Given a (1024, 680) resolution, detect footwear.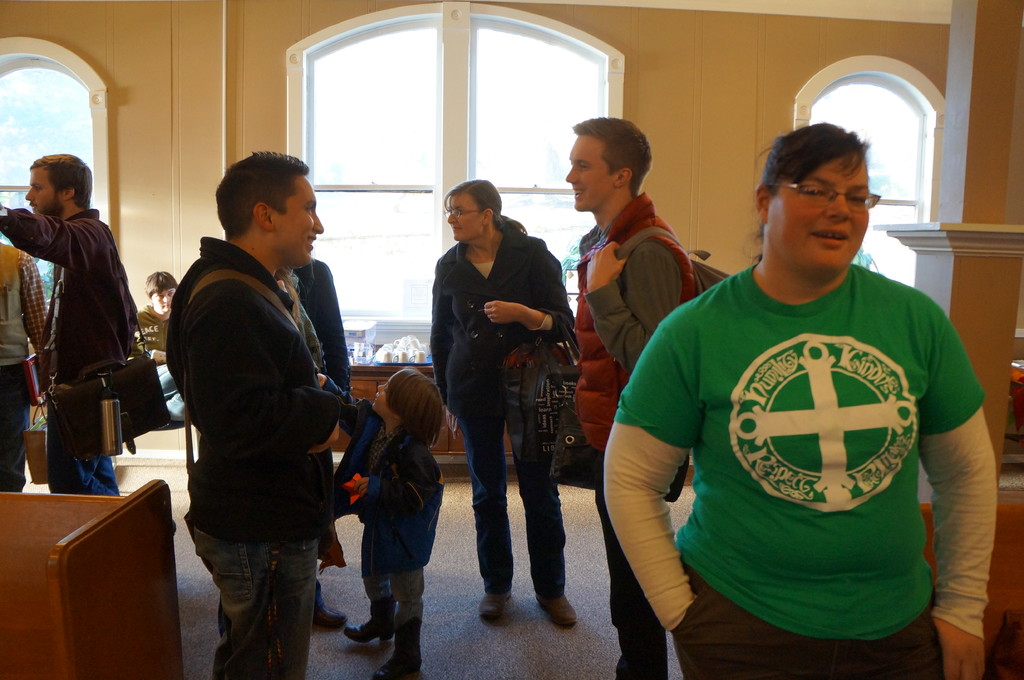
x1=346, y1=581, x2=420, y2=663.
